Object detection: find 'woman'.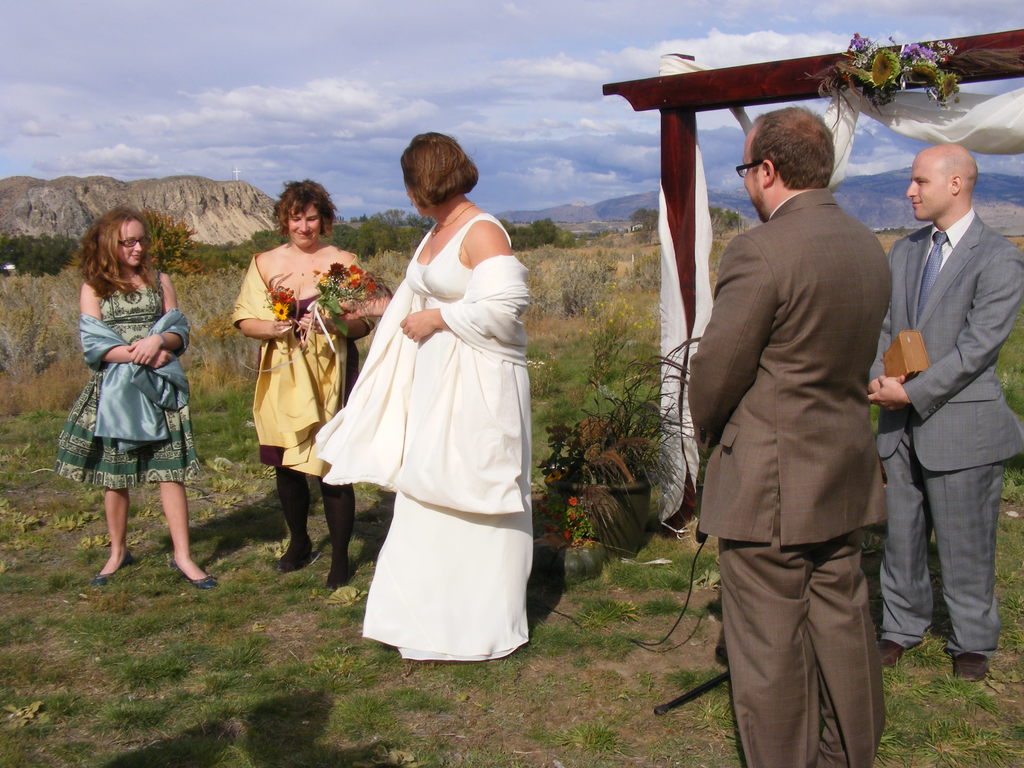
77 204 218 589.
